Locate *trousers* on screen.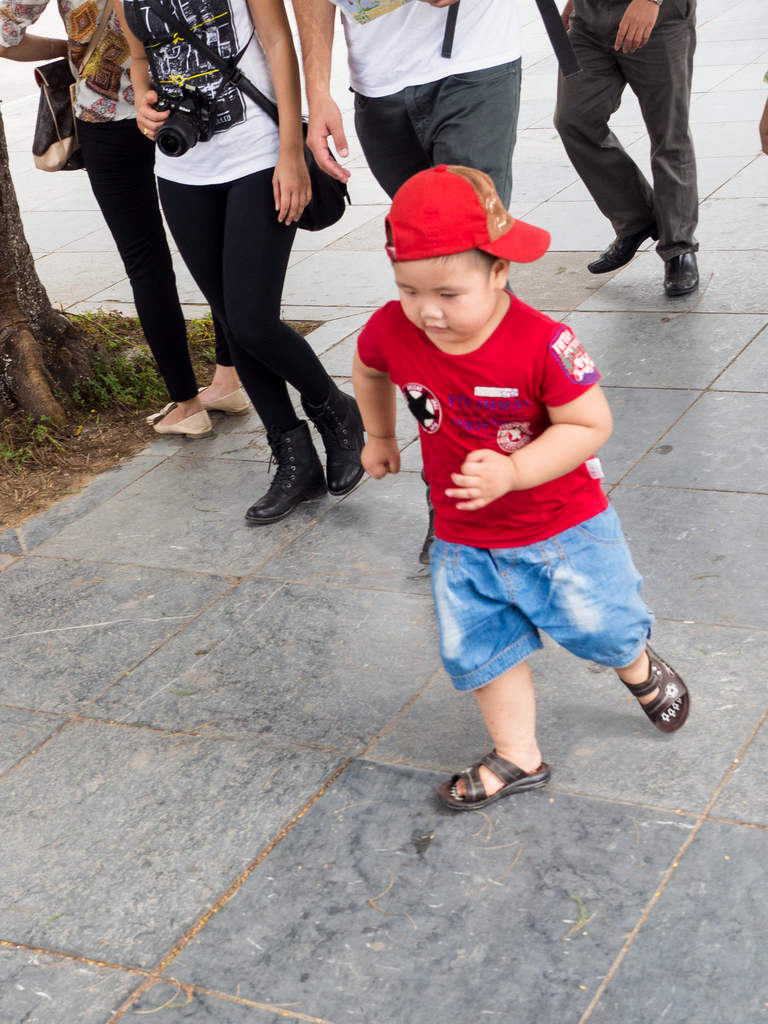
On screen at l=353, t=57, r=527, b=295.
